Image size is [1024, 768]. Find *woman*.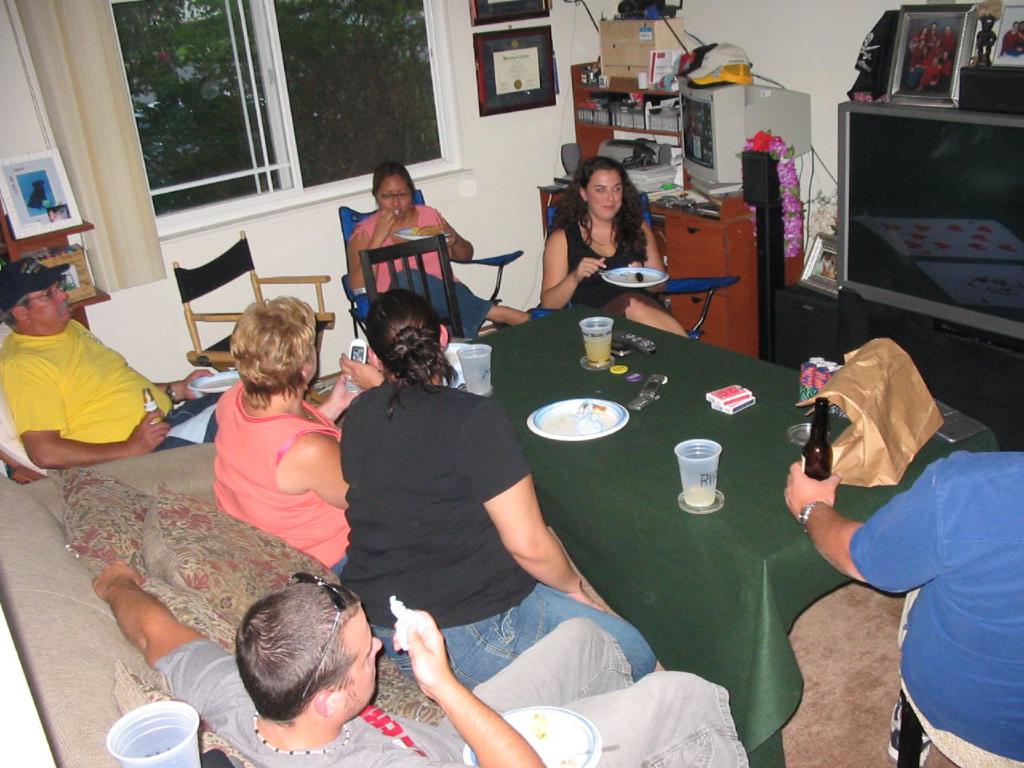
{"x1": 349, "y1": 154, "x2": 549, "y2": 335}.
